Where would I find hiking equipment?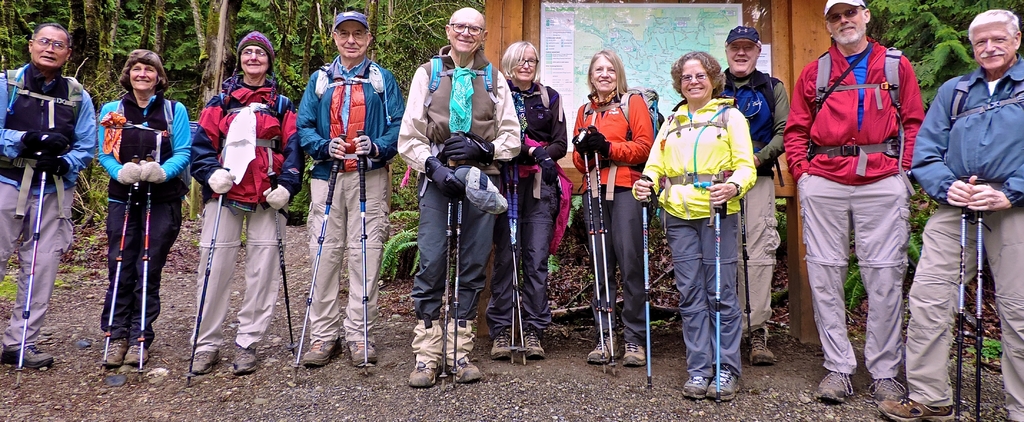
At Rect(581, 90, 665, 200).
